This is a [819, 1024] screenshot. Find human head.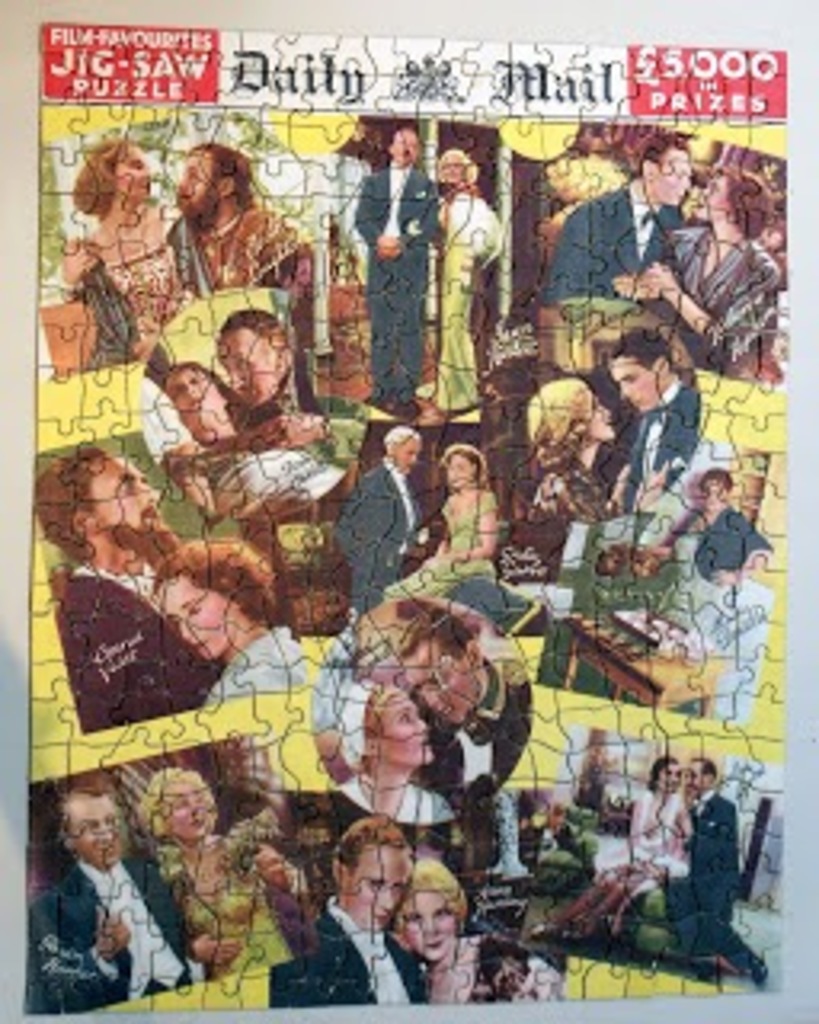
Bounding box: 144:550:275:656.
